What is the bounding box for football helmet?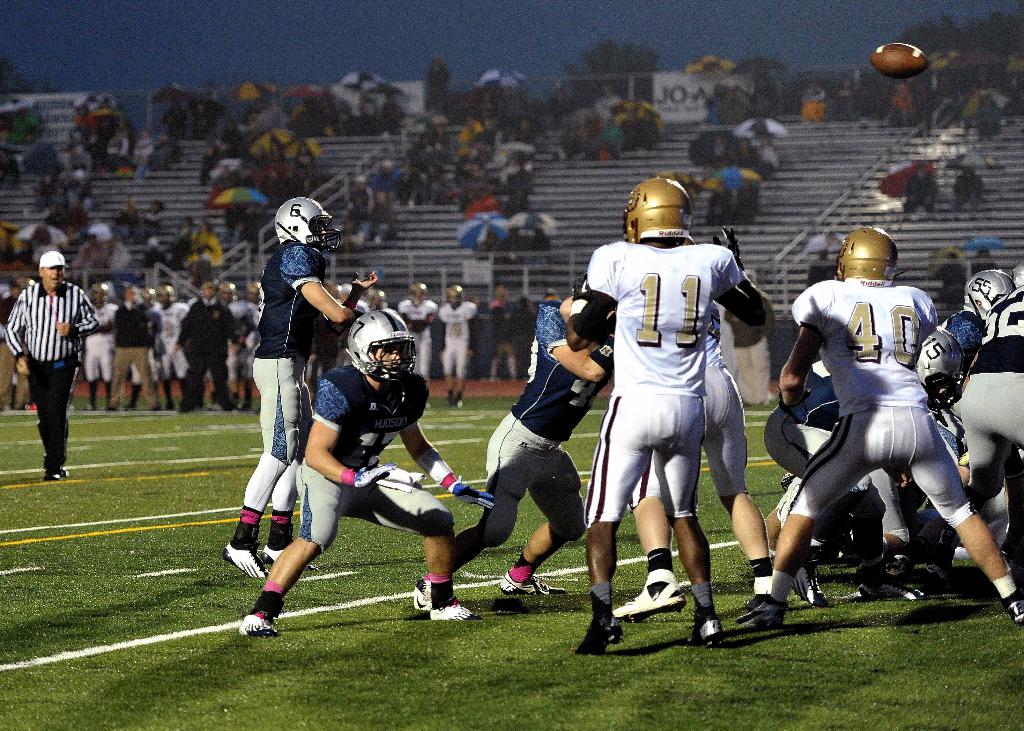
bbox=[620, 177, 692, 239].
